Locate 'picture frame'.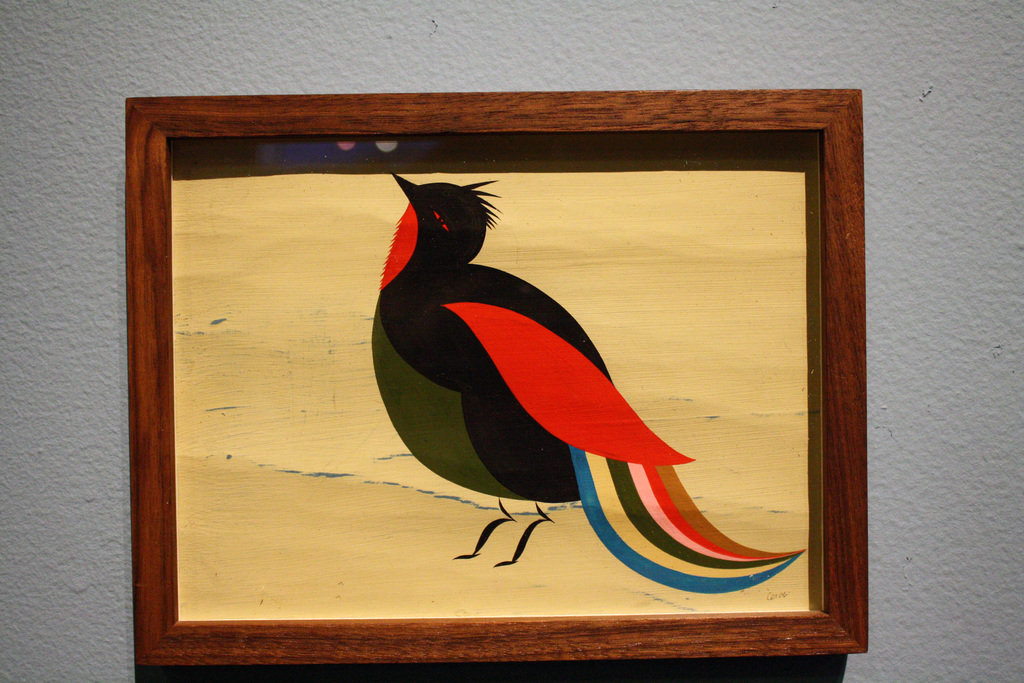
Bounding box: bbox(129, 89, 868, 666).
